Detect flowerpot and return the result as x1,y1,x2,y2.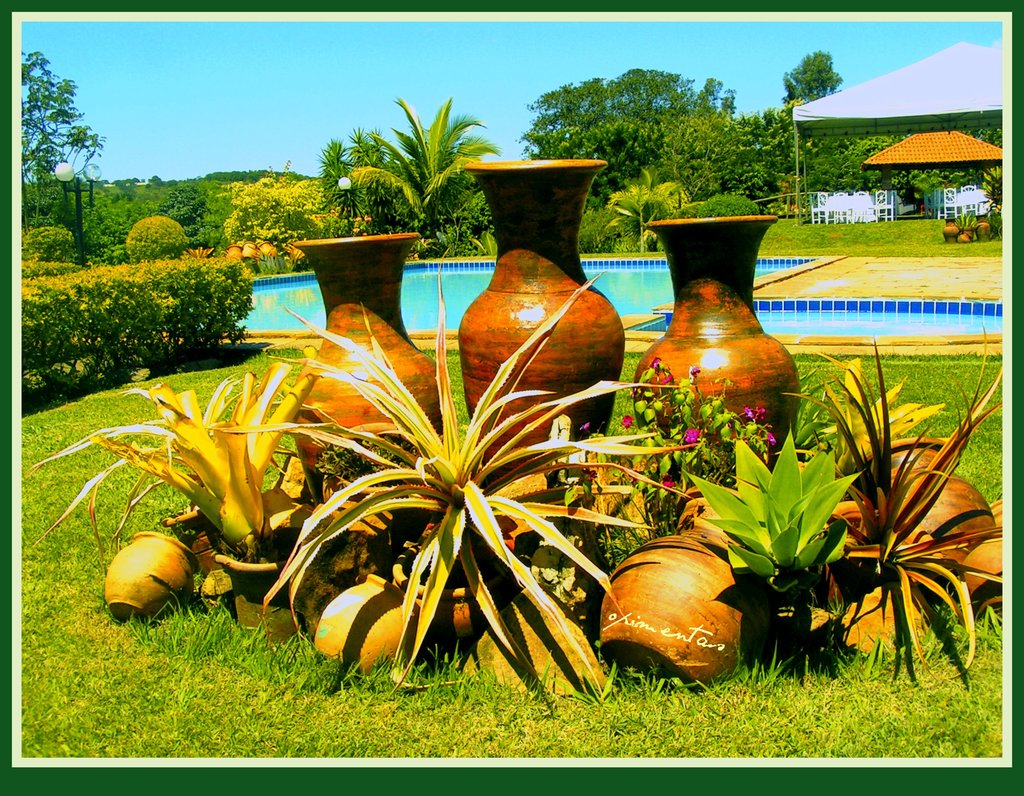
630,218,800,476.
